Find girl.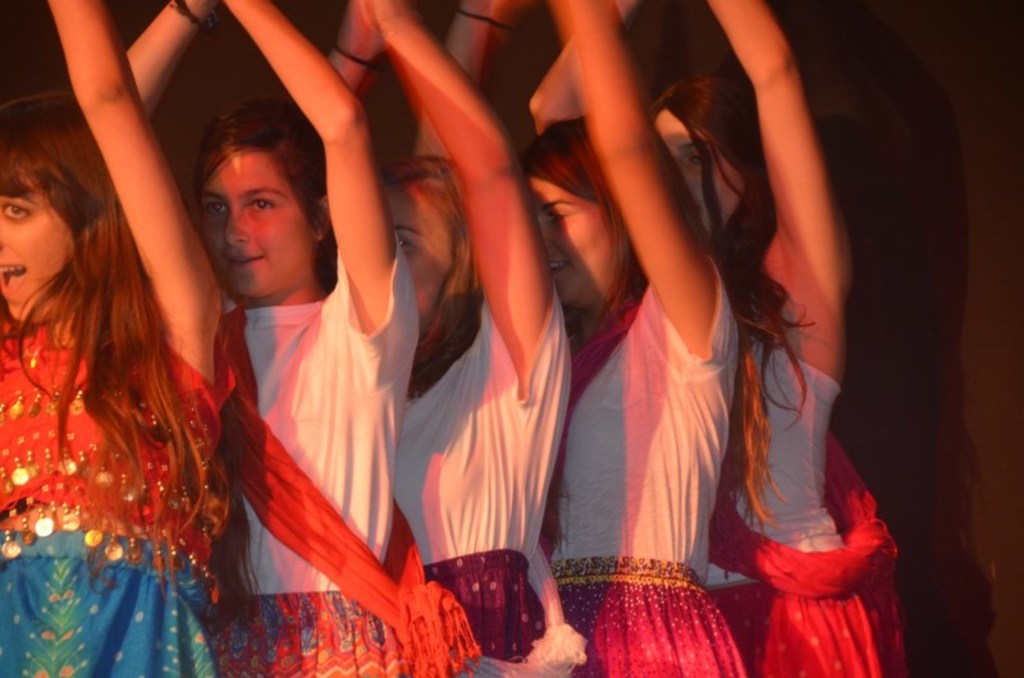
[415, 0, 744, 674].
